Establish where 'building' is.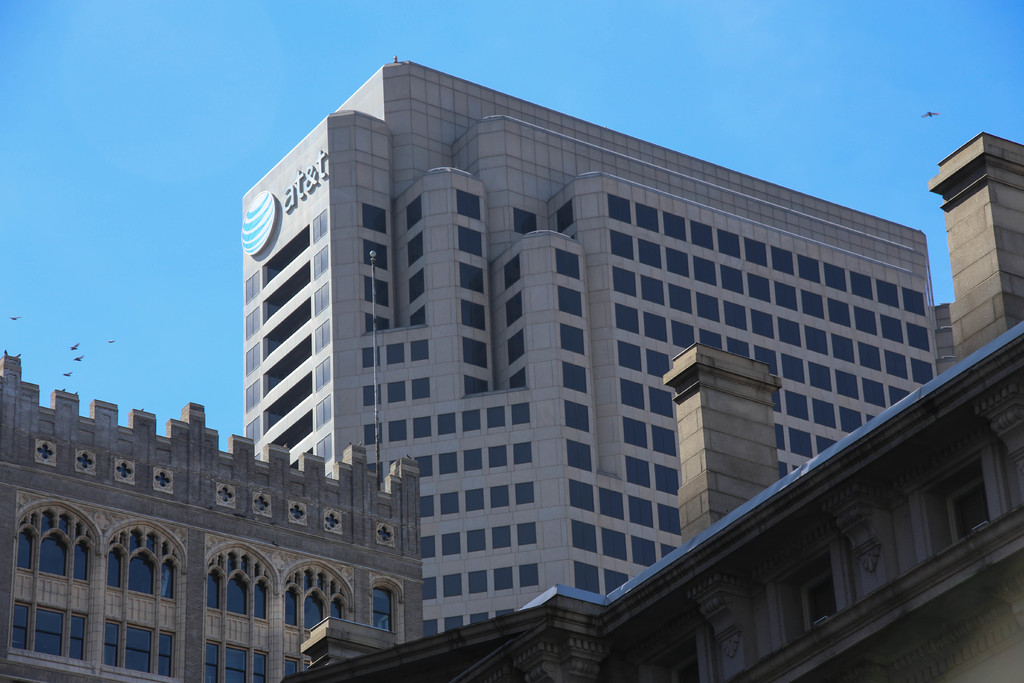
Established at pyautogui.locateOnScreen(281, 134, 1023, 682).
